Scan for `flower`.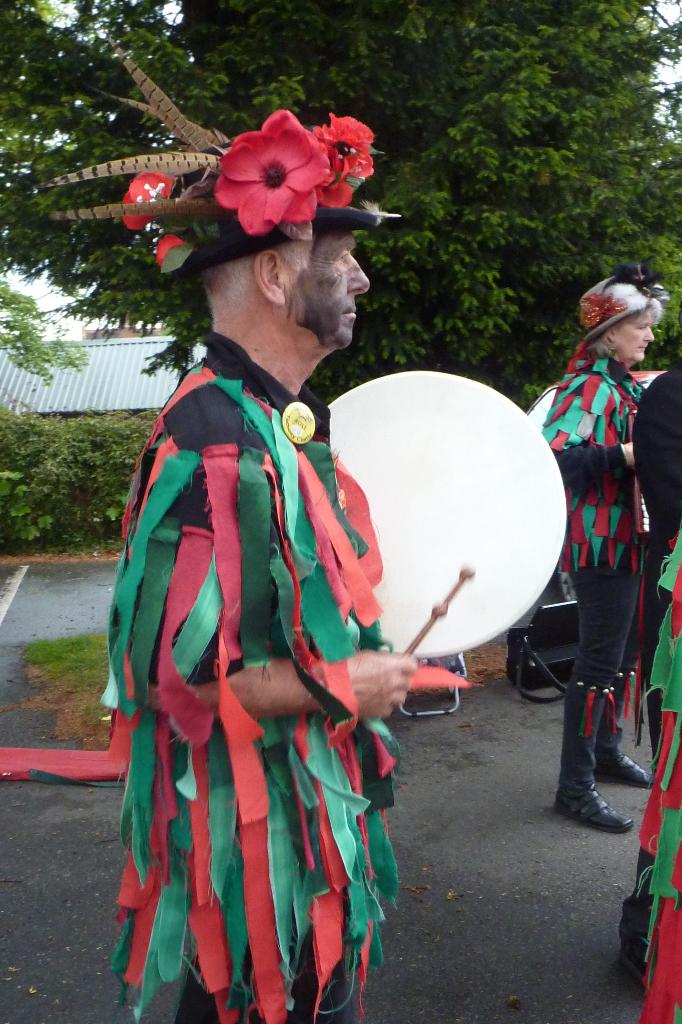
Scan result: box(113, 162, 177, 234).
